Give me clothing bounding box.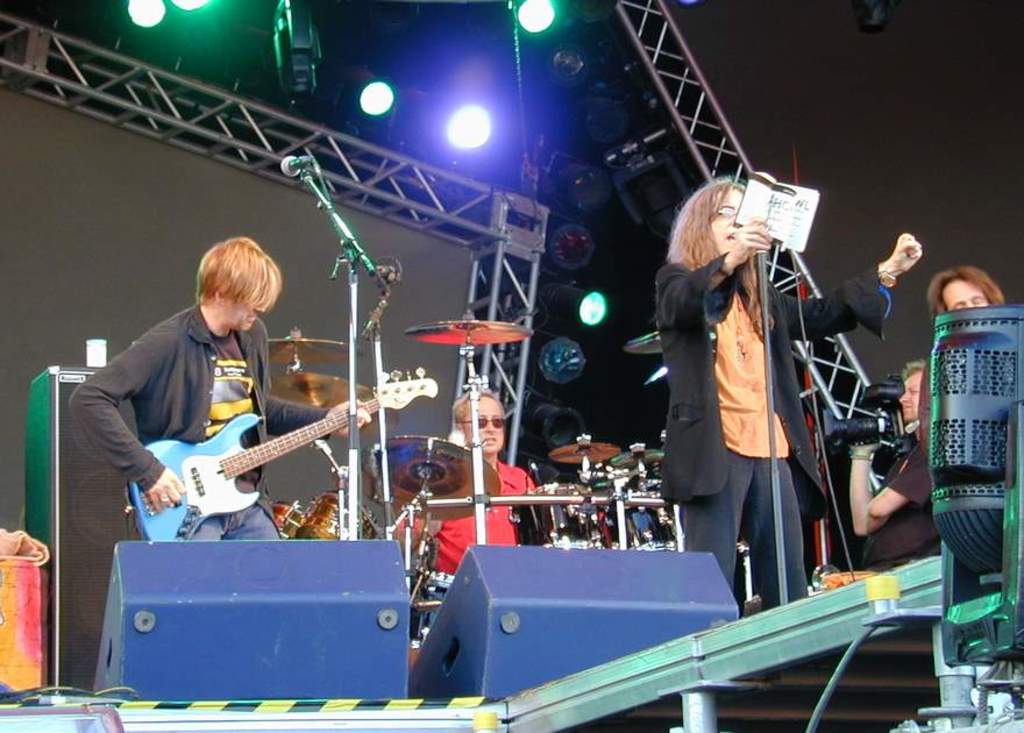
<box>671,212,841,591</box>.
